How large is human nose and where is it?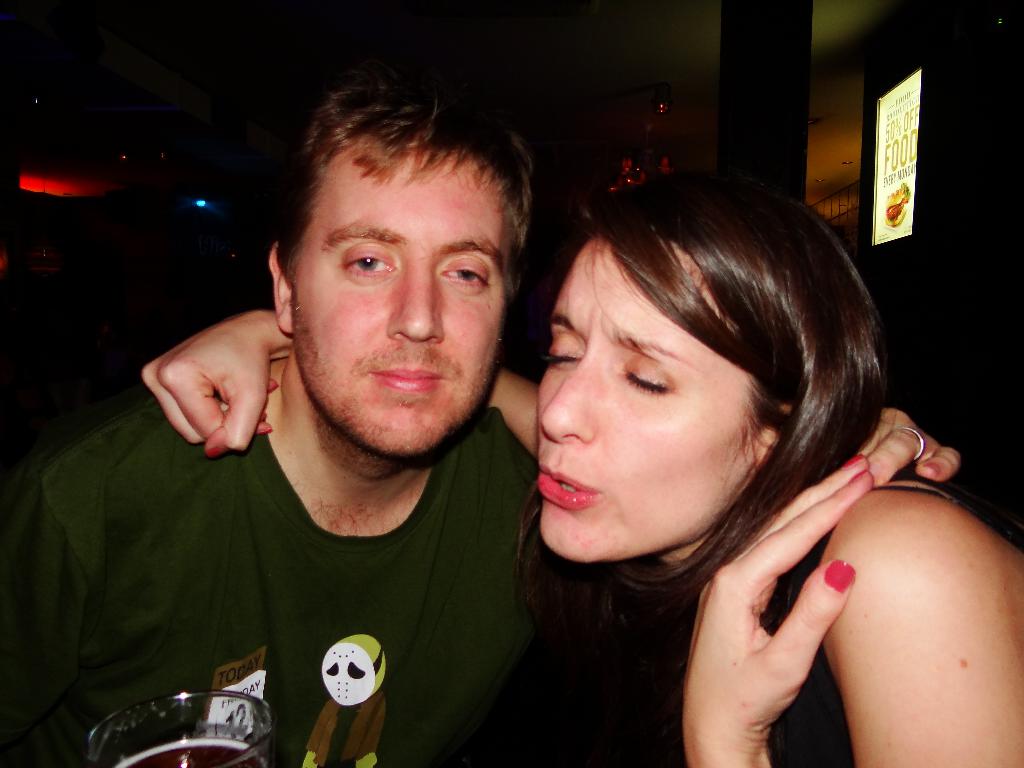
Bounding box: 538:346:596:447.
